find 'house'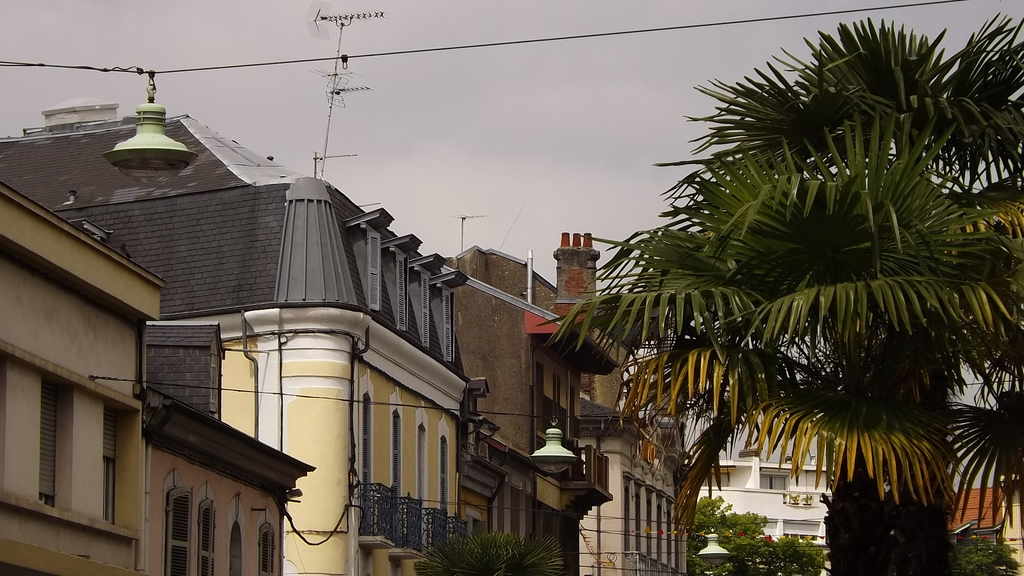
BBox(569, 337, 683, 575)
